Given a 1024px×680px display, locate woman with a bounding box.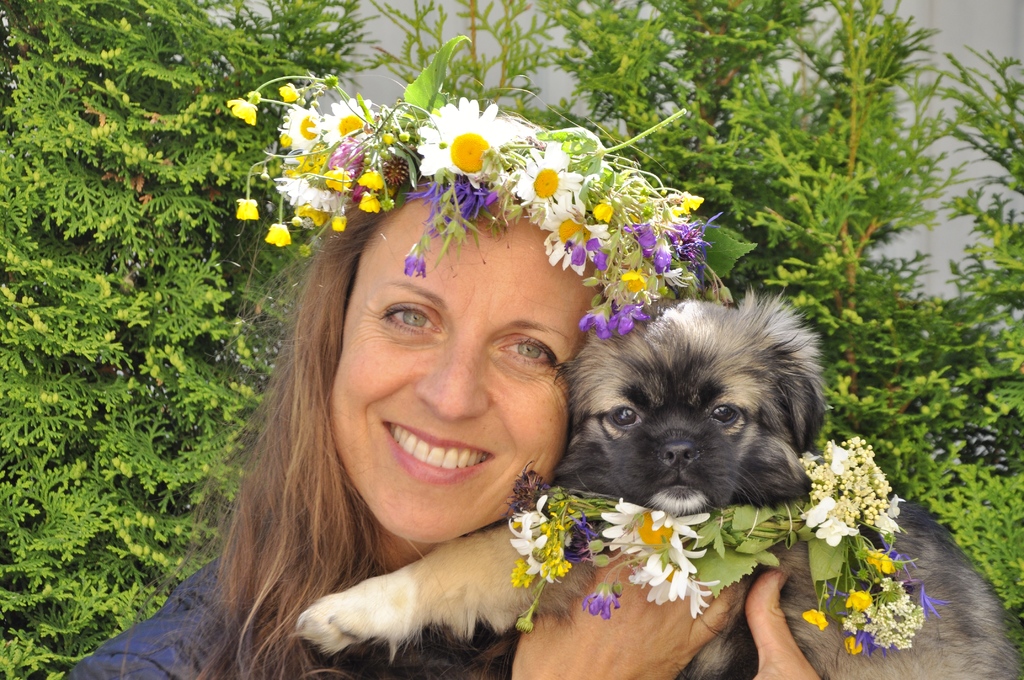
Located: crop(120, 101, 768, 670).
